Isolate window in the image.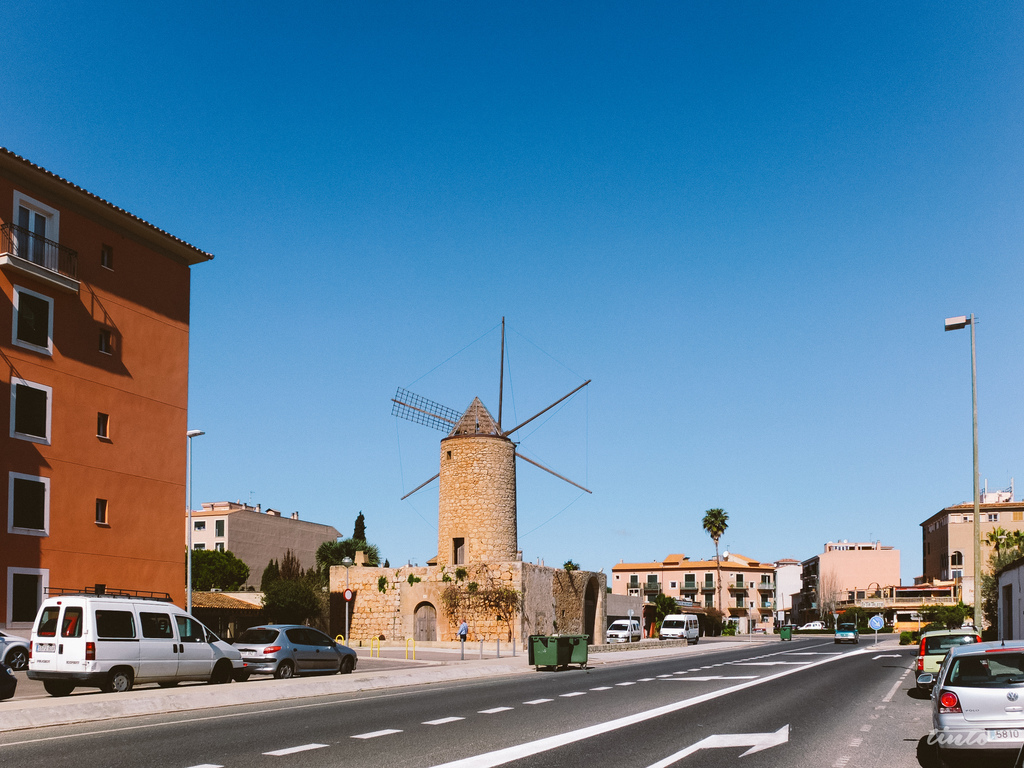
Isolated region: bbox(733, 598, 742, 611).
